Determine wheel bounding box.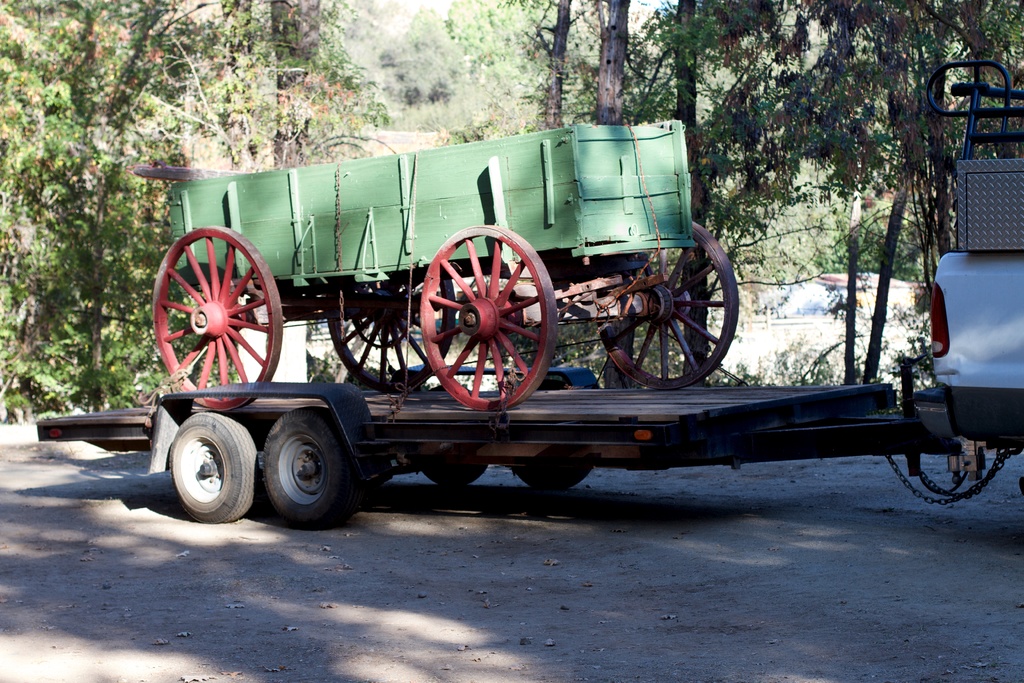
Determined: region(605, 219, 740, 383).
